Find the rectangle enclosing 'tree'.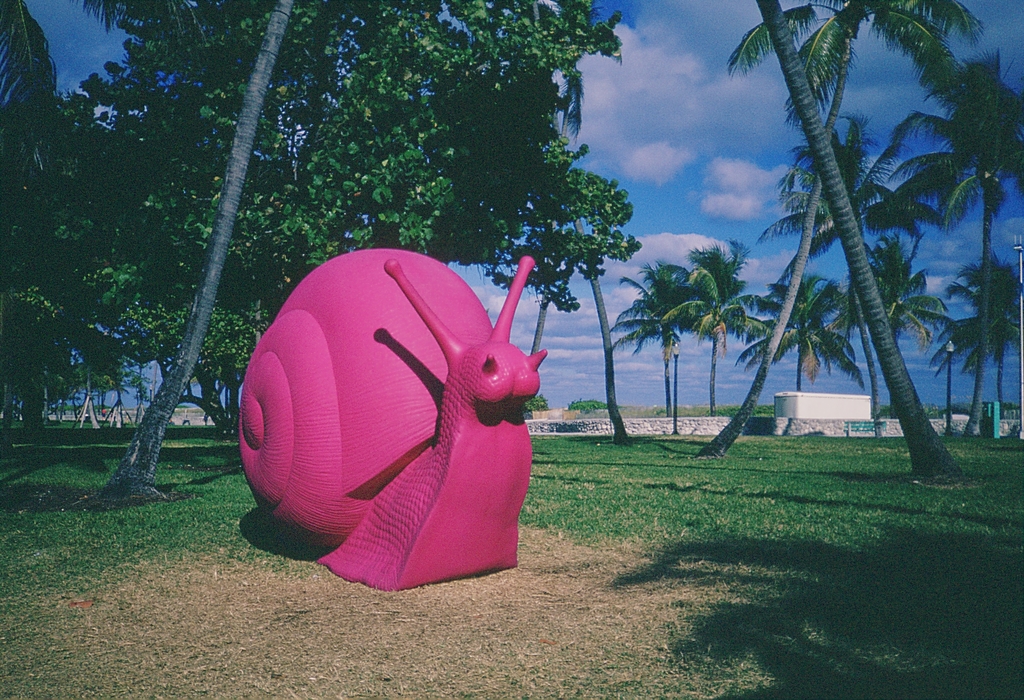
(x1=737, y1=258, x2=852, y2=434).
